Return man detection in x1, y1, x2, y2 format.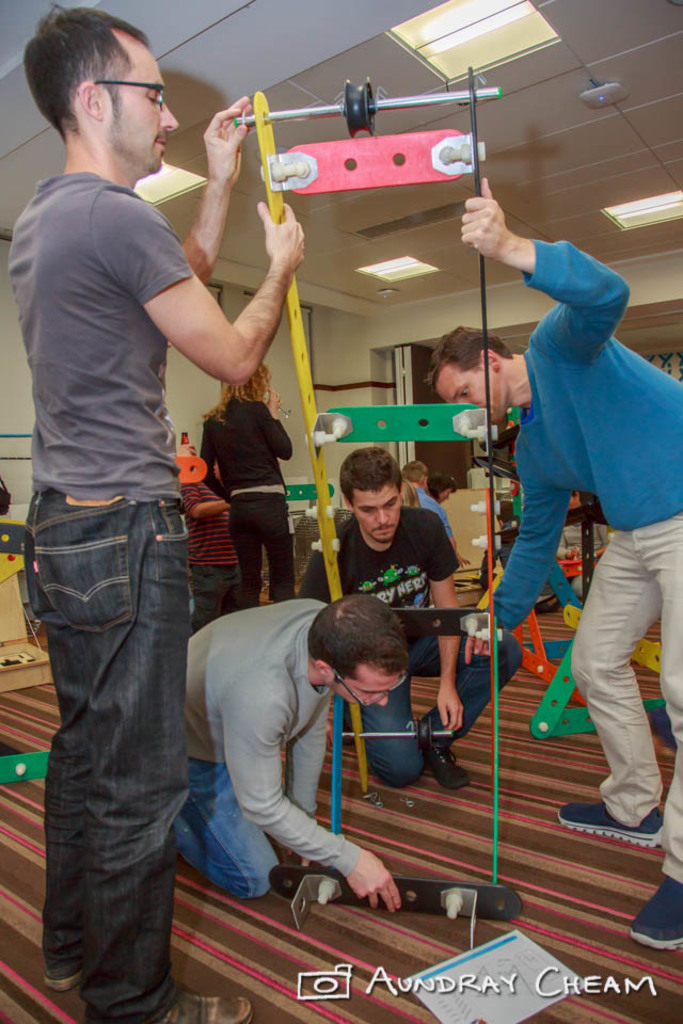
159, 596, 442, 930.
